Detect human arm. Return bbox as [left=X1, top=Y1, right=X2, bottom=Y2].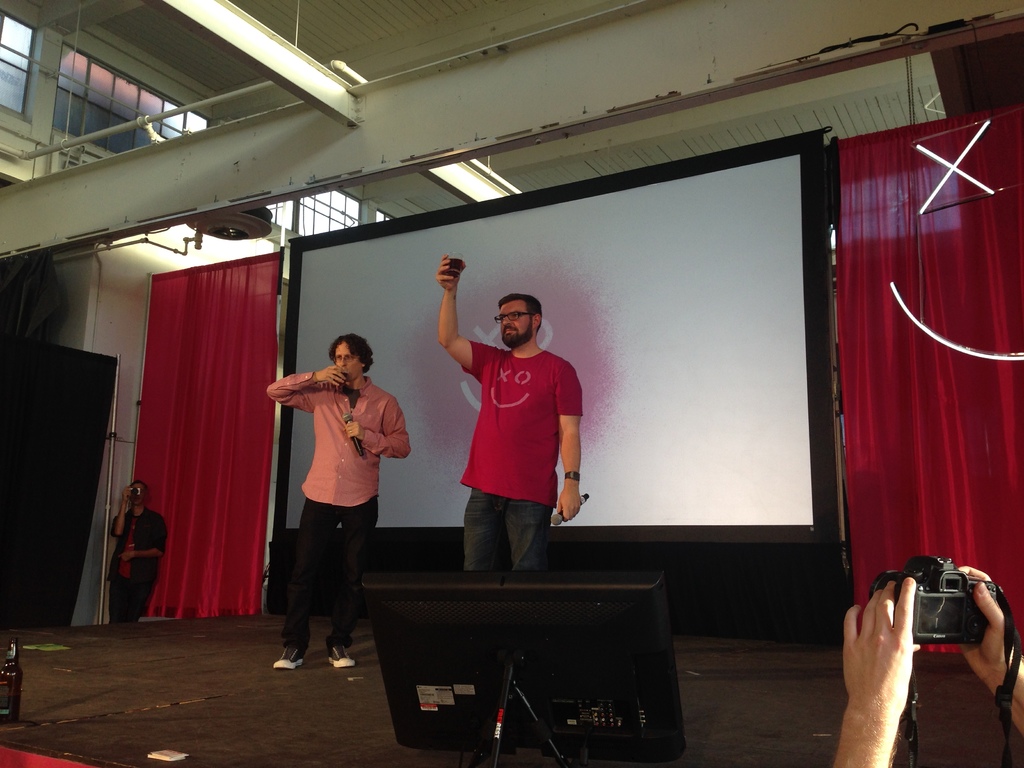
[left=556, top=381, right=582, bottom=517].
